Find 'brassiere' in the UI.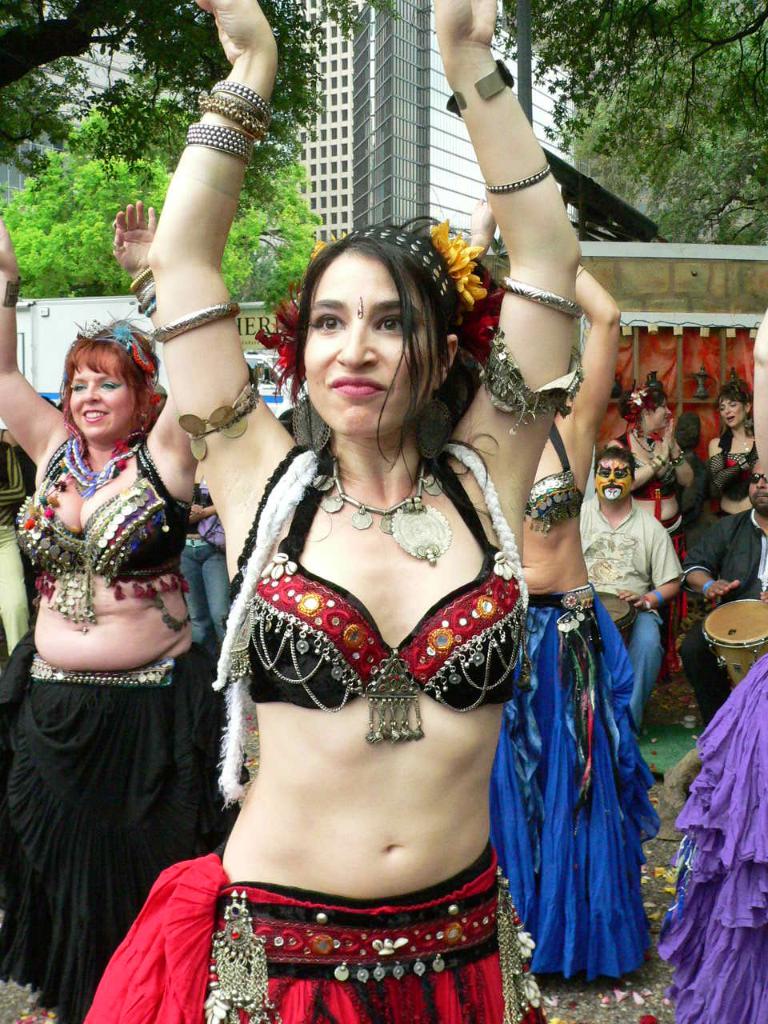
UI element at [509, 421, 592, 535].
